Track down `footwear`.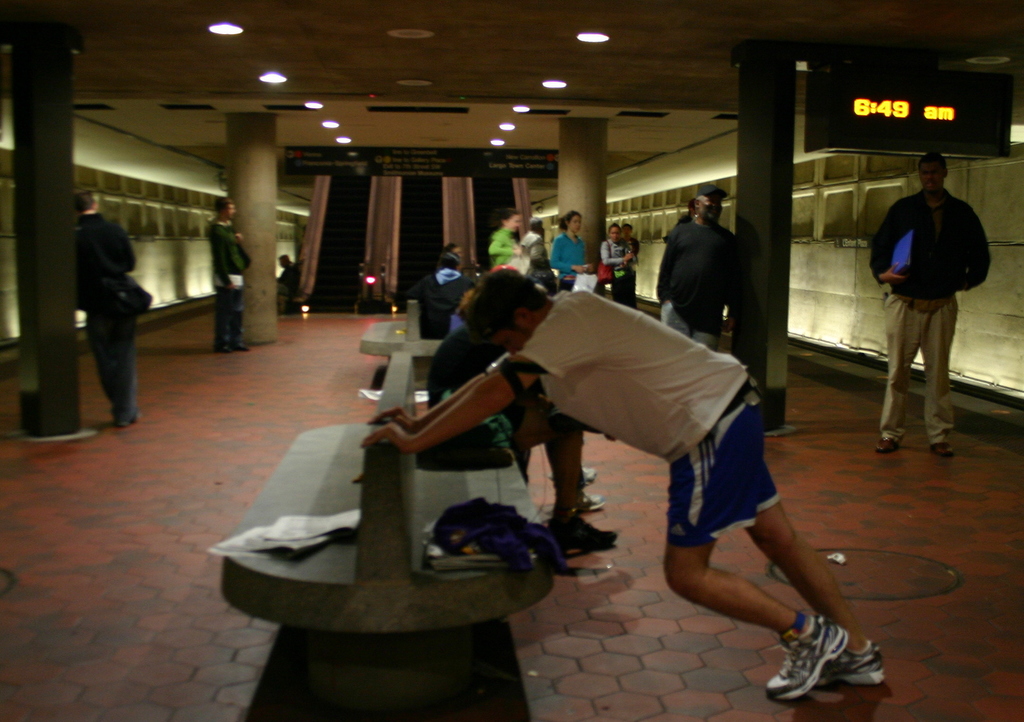
Tracked to <bbox>764, 612, 845, 706</bbox>.
